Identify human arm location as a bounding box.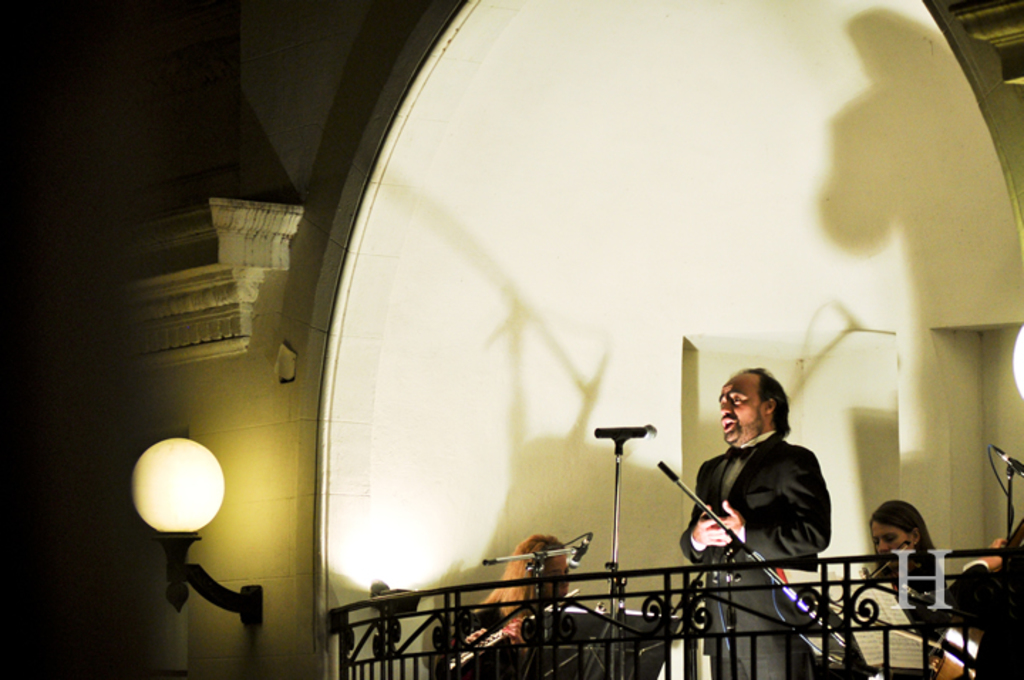
bbox=(678, 459, 732, 563).
